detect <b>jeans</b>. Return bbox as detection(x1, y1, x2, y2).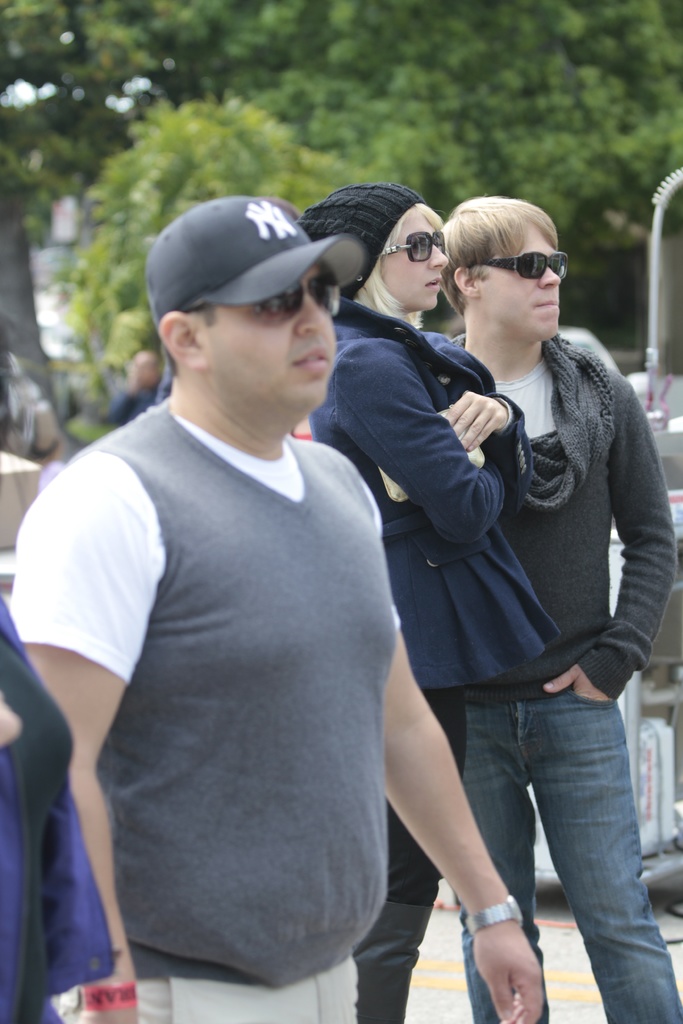
detection(448, 692, 666, 1005).
